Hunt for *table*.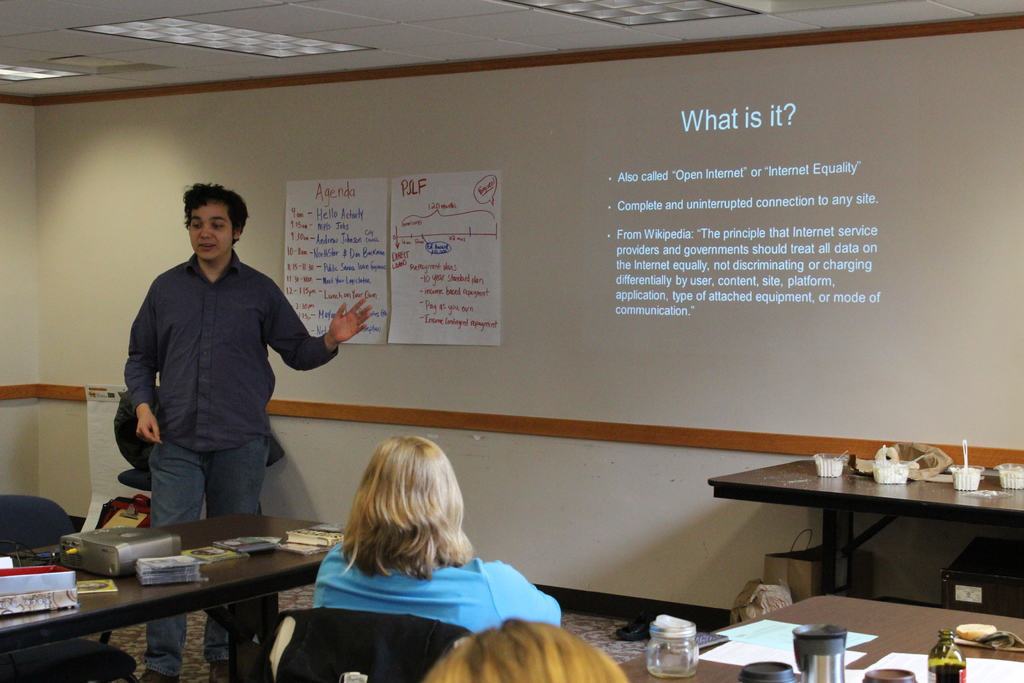
Hunted down at bbox(619, 593, 1023, 682).
